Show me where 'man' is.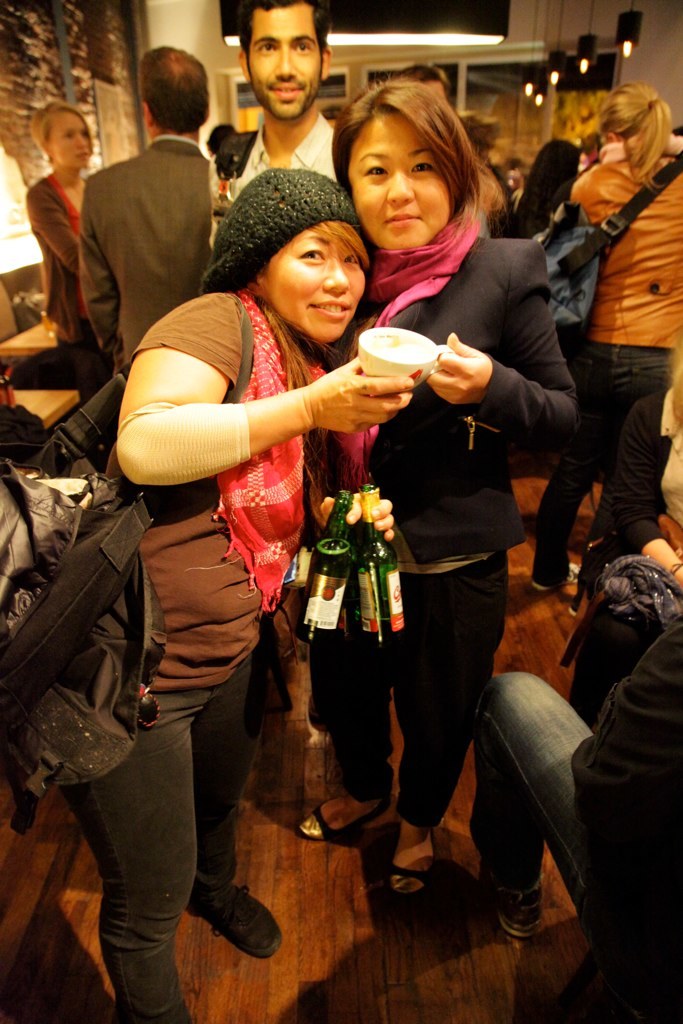
'man' is at 231/0/353/210.
